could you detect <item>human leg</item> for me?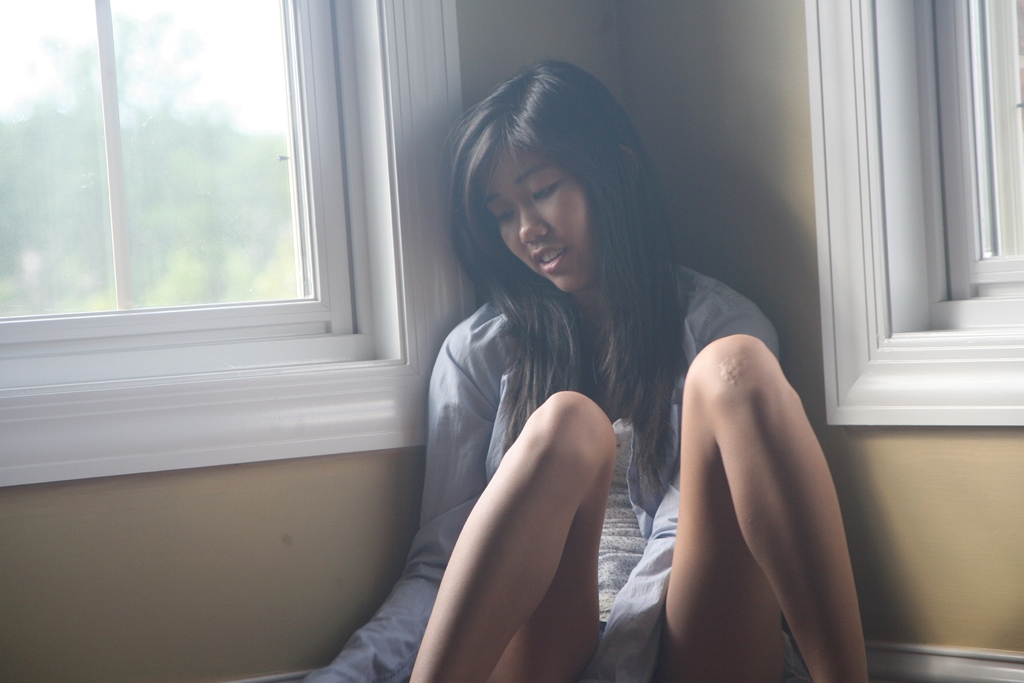
Detection result: detection(637, 290, 866, 682).
